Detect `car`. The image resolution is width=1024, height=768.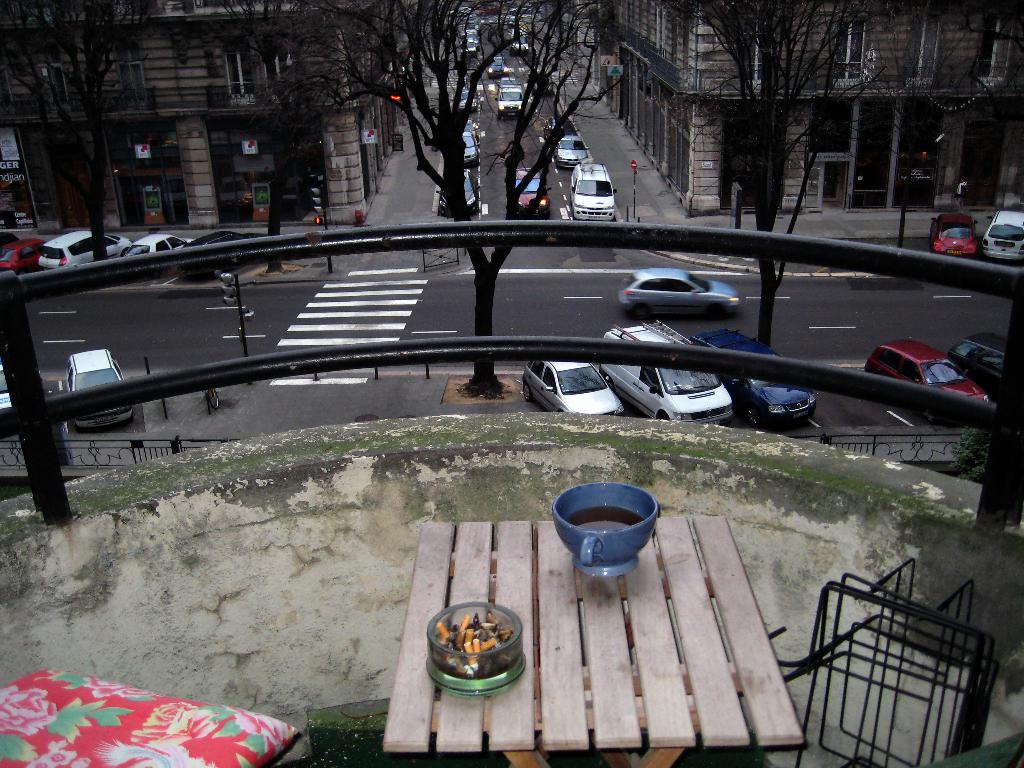
bbox(527, 363, 626, 413).
